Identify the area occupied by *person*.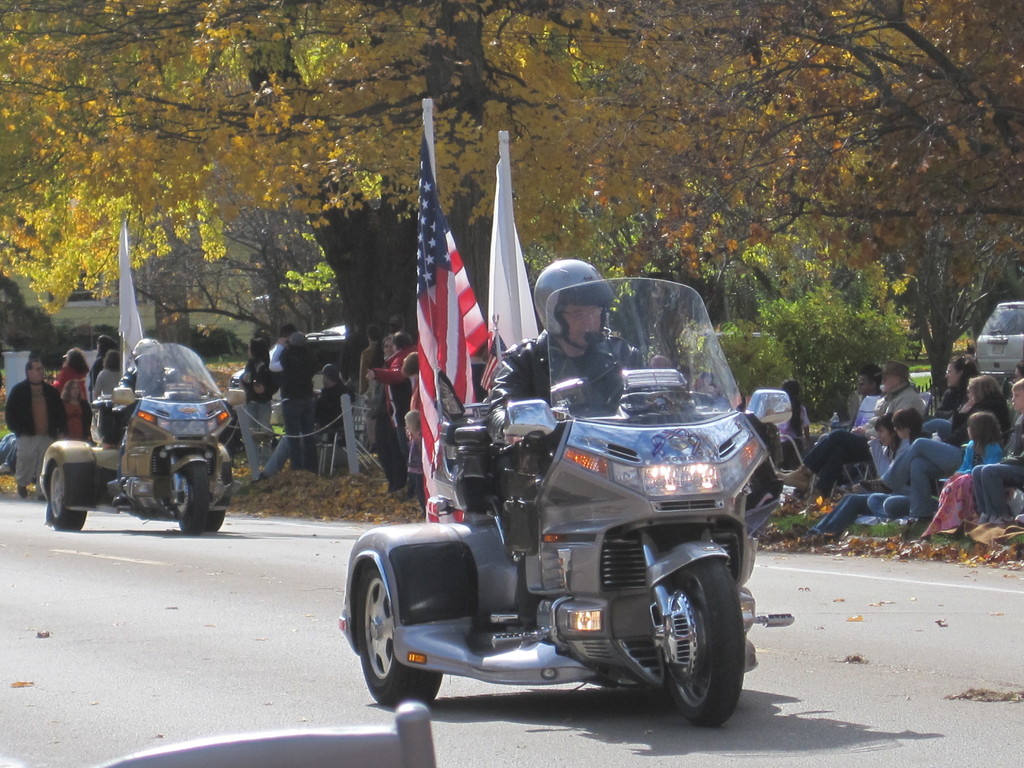
Area: (left=961, top=451, right=1023, bottom=515).
